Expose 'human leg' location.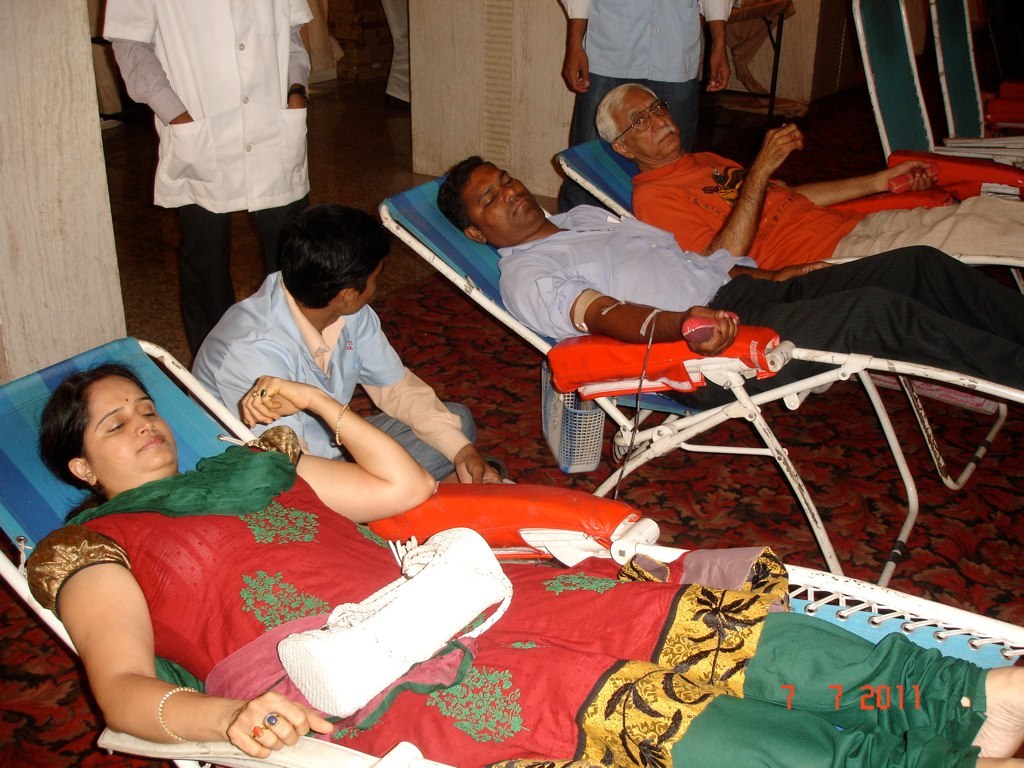
Exposed at l=182, t=195, r=230, b=359.
